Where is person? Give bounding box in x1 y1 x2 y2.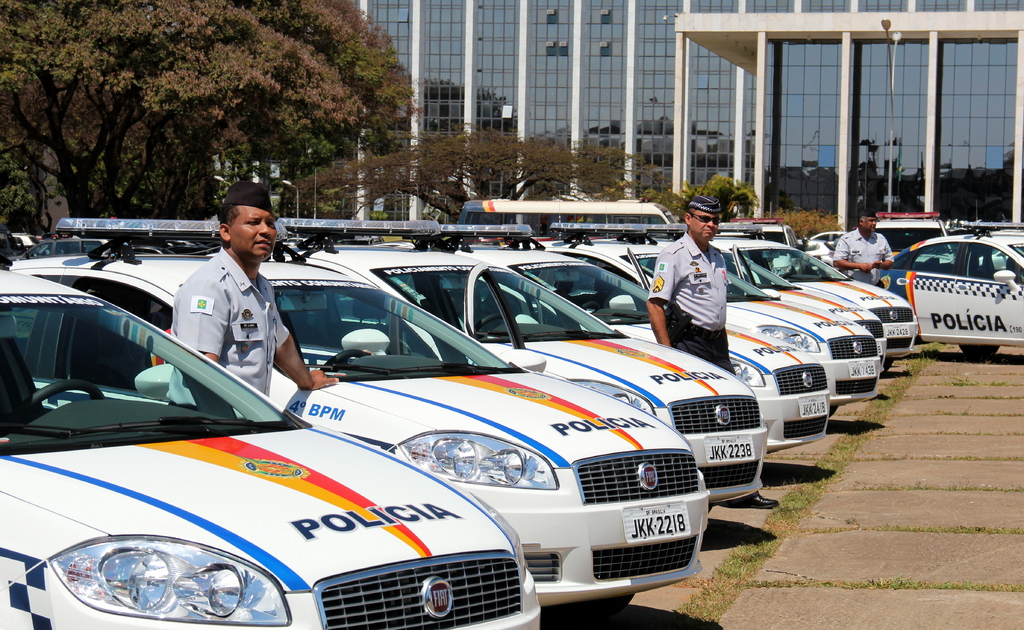
831 206 899 288.
